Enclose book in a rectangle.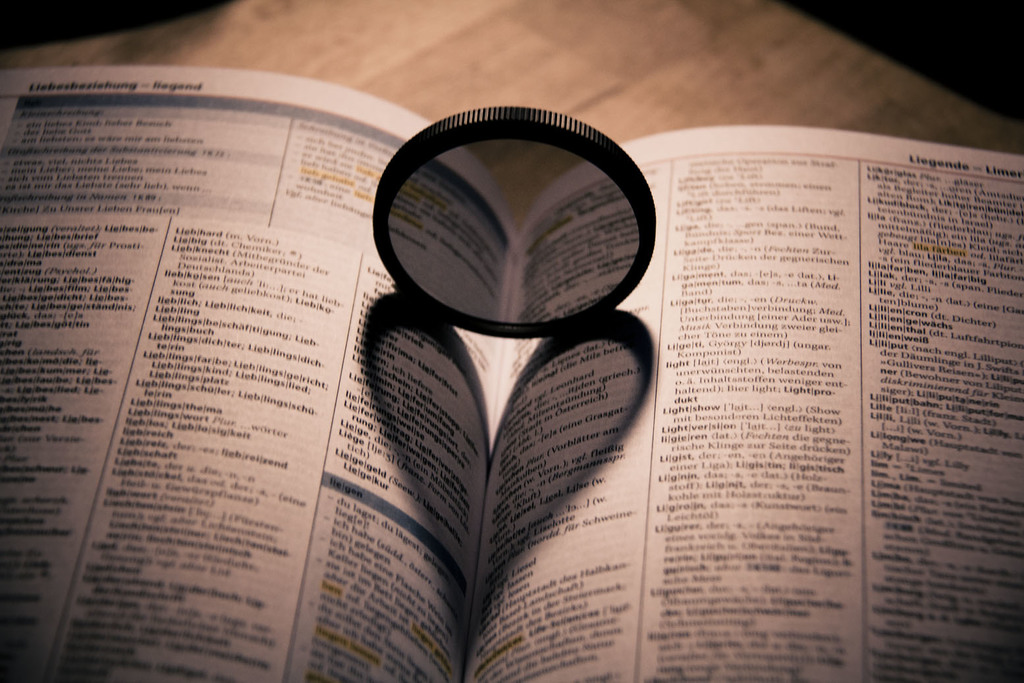
{"left": 0, "top": 68, "right": 1023, "bottom": 682}.
